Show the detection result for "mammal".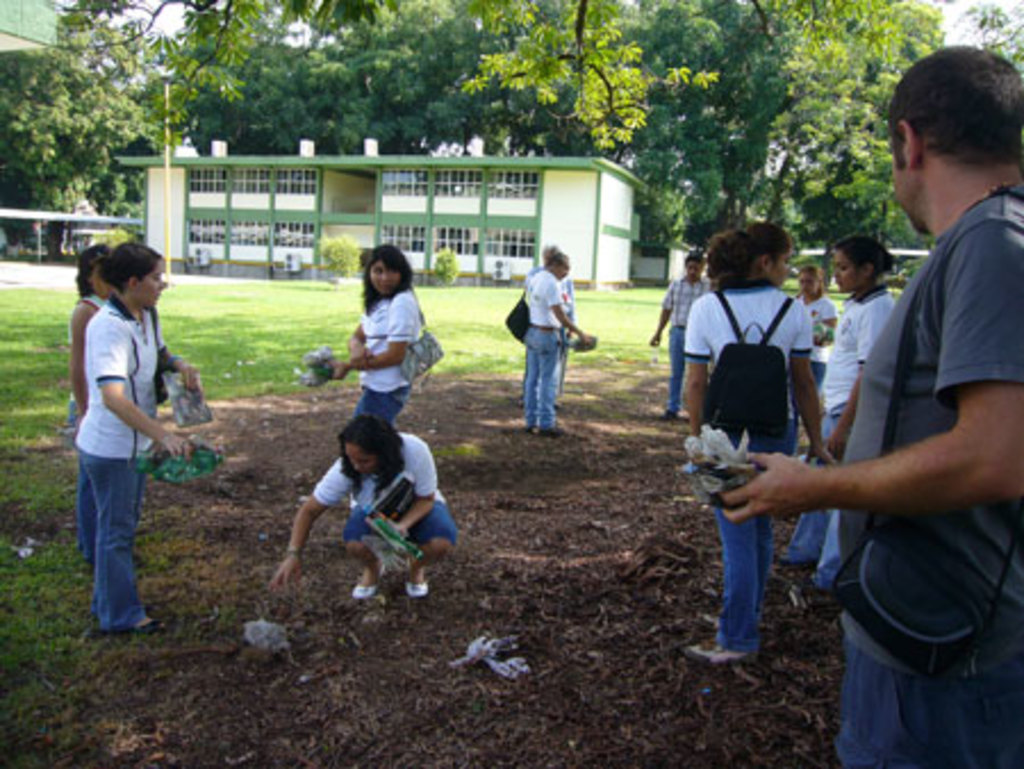
658/228/835/660.
